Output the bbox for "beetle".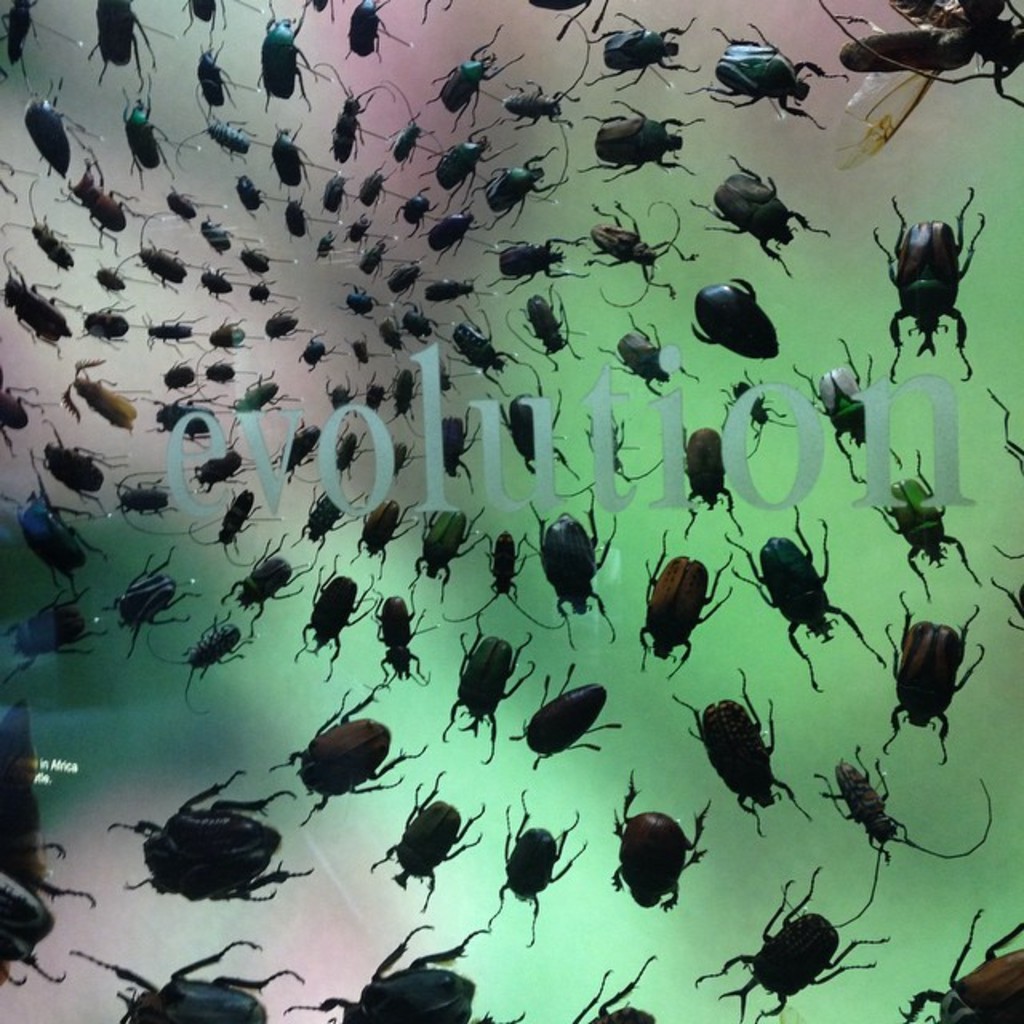
box=[438, 307, 528, 403].
